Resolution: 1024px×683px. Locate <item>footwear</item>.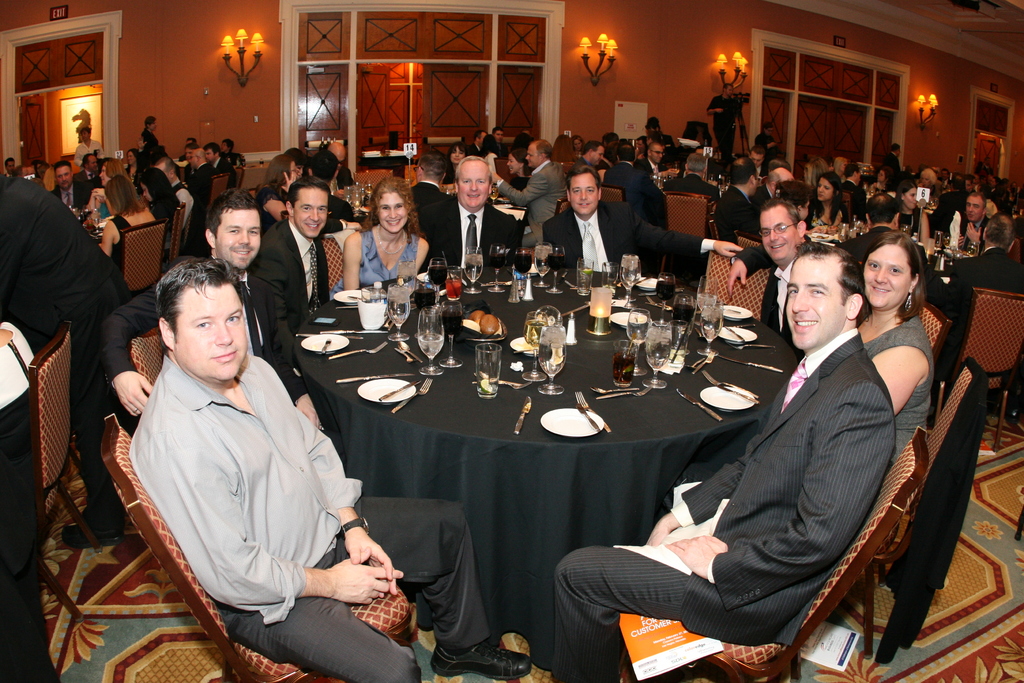
select_region(429, 643, 531, 679).
